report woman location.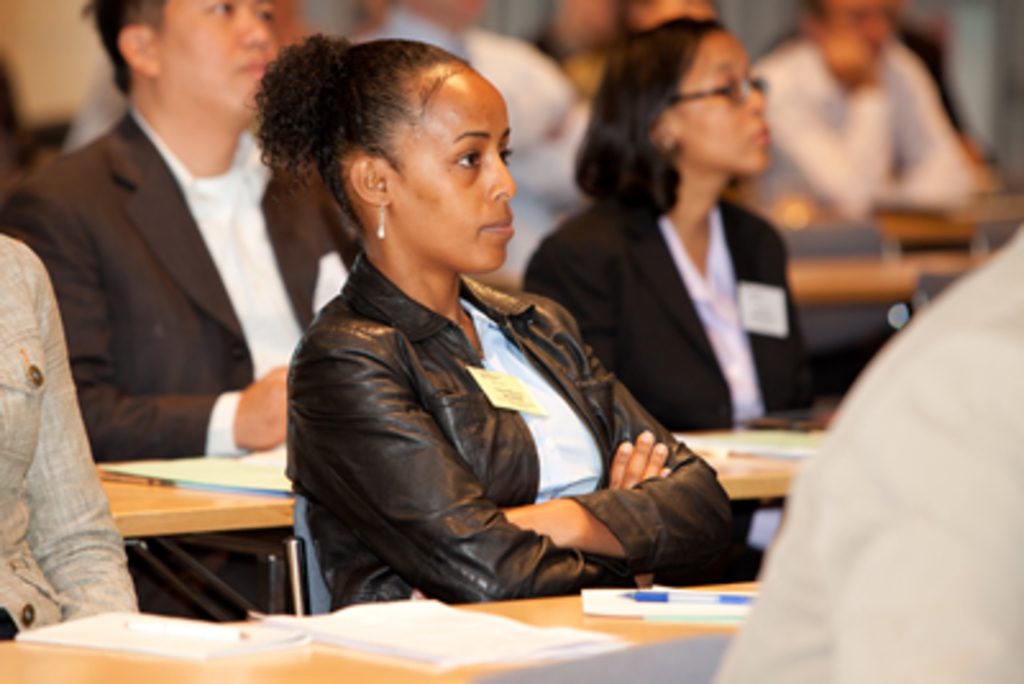
Report: (x1=251, y1=44, x2=704, y2=623).
